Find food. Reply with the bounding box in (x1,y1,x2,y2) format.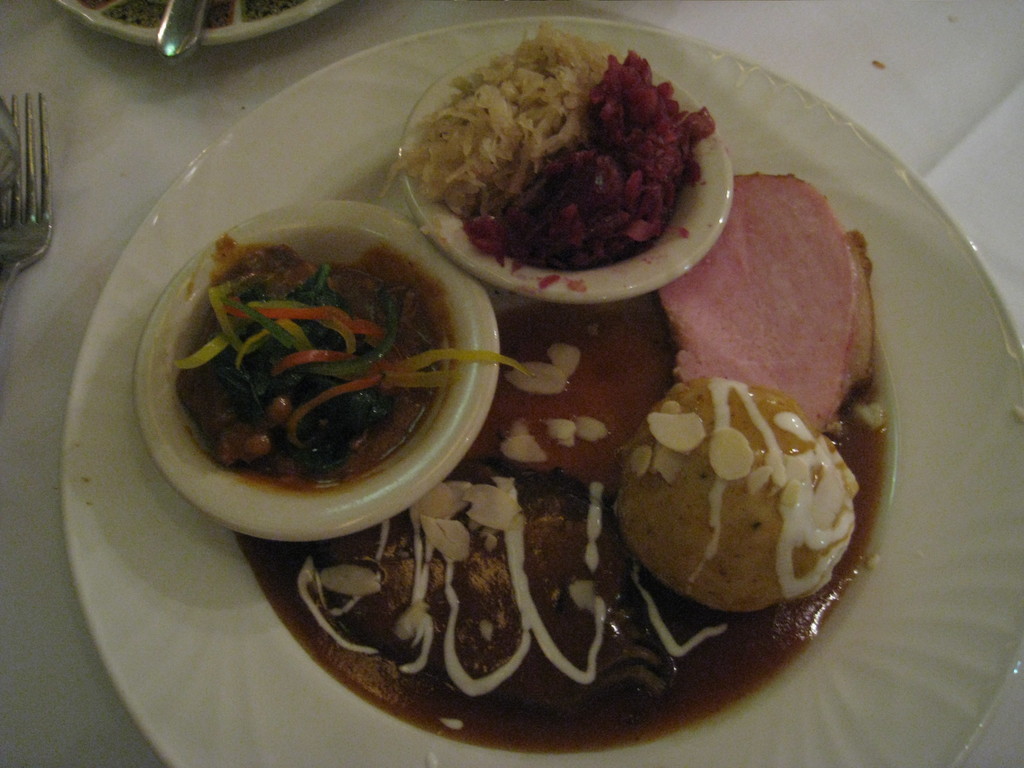
(634,357,872,609).
